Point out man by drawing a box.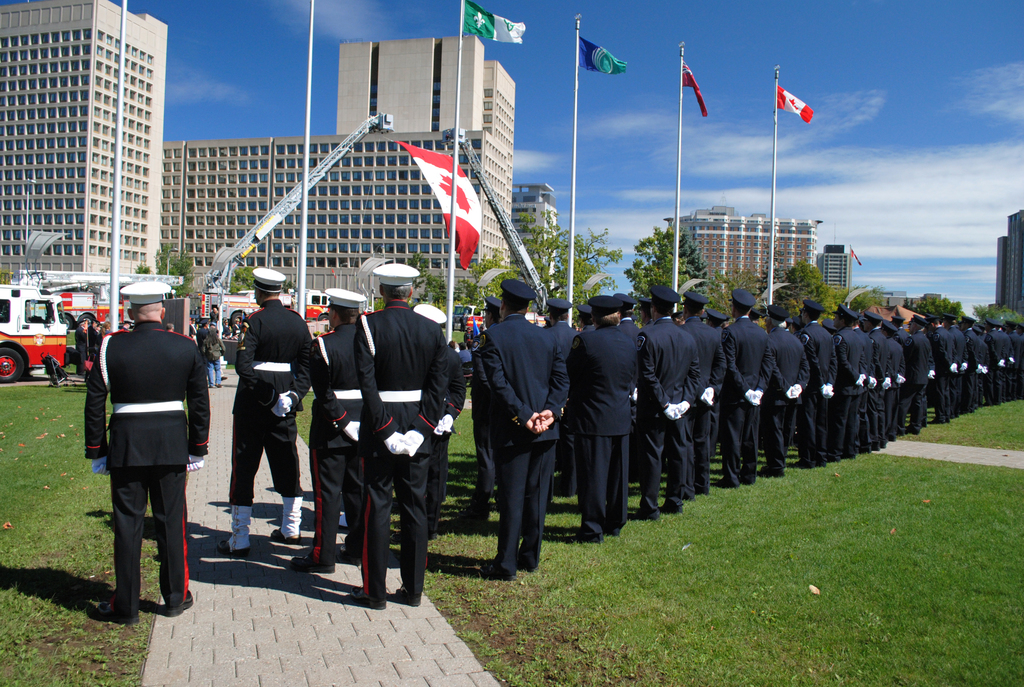
select_region(831, 311, 860, 457).
